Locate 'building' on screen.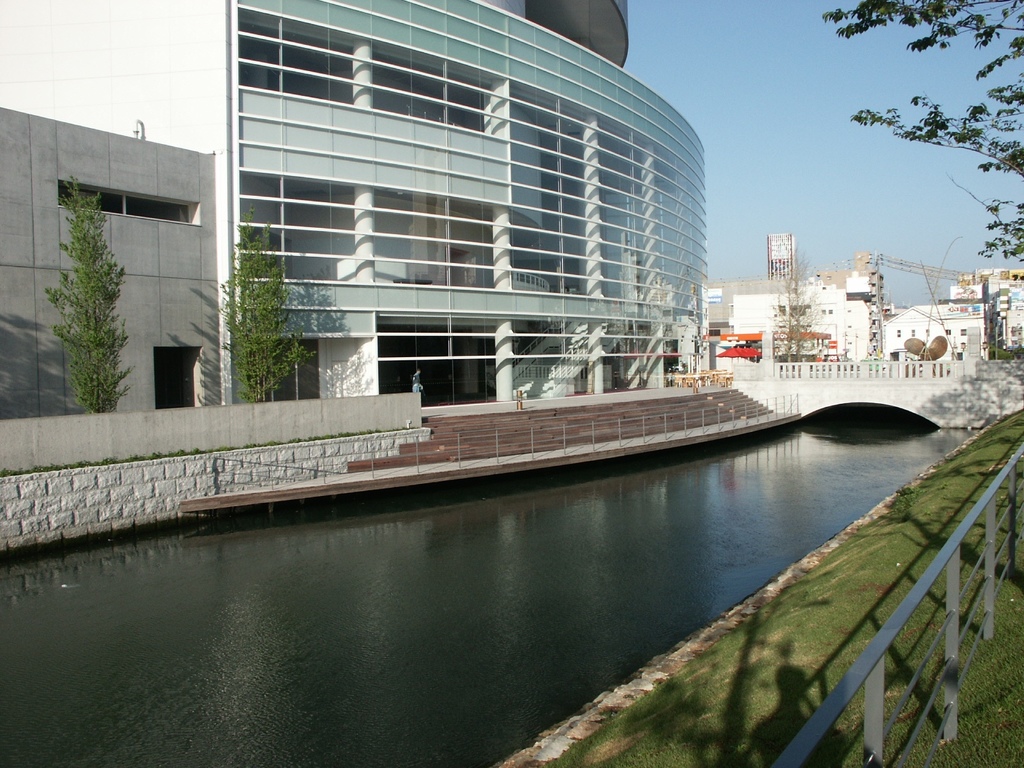
On screen at rect(719, 239, 1023, 378).
